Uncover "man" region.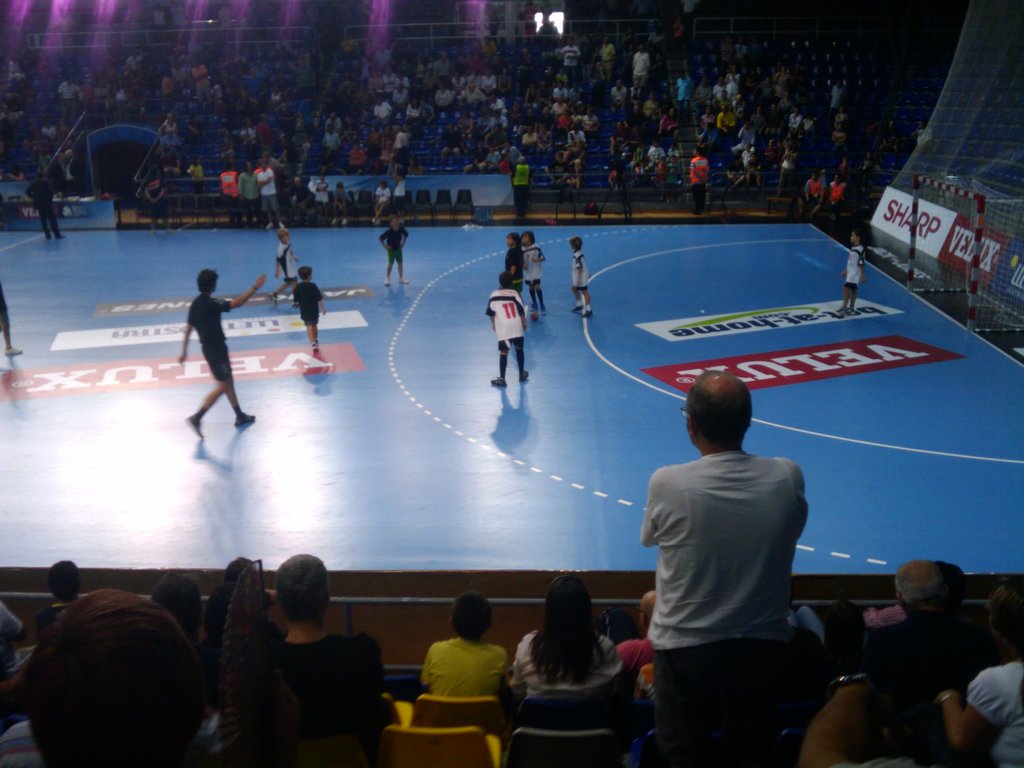
Uncovered: x1=238, y1=549, x2=388, y2=767.
